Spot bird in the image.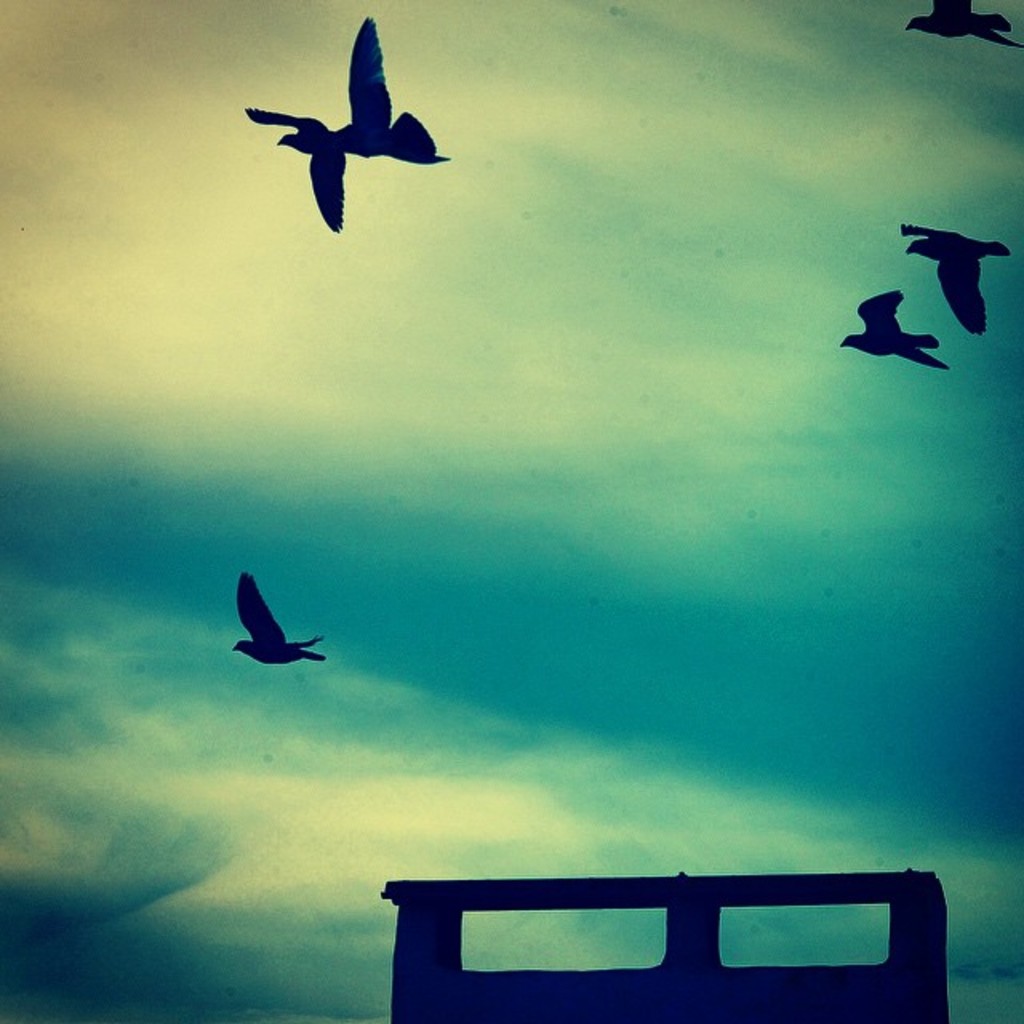
bird found at (left=842, top=286, right=944, bottom=373).
